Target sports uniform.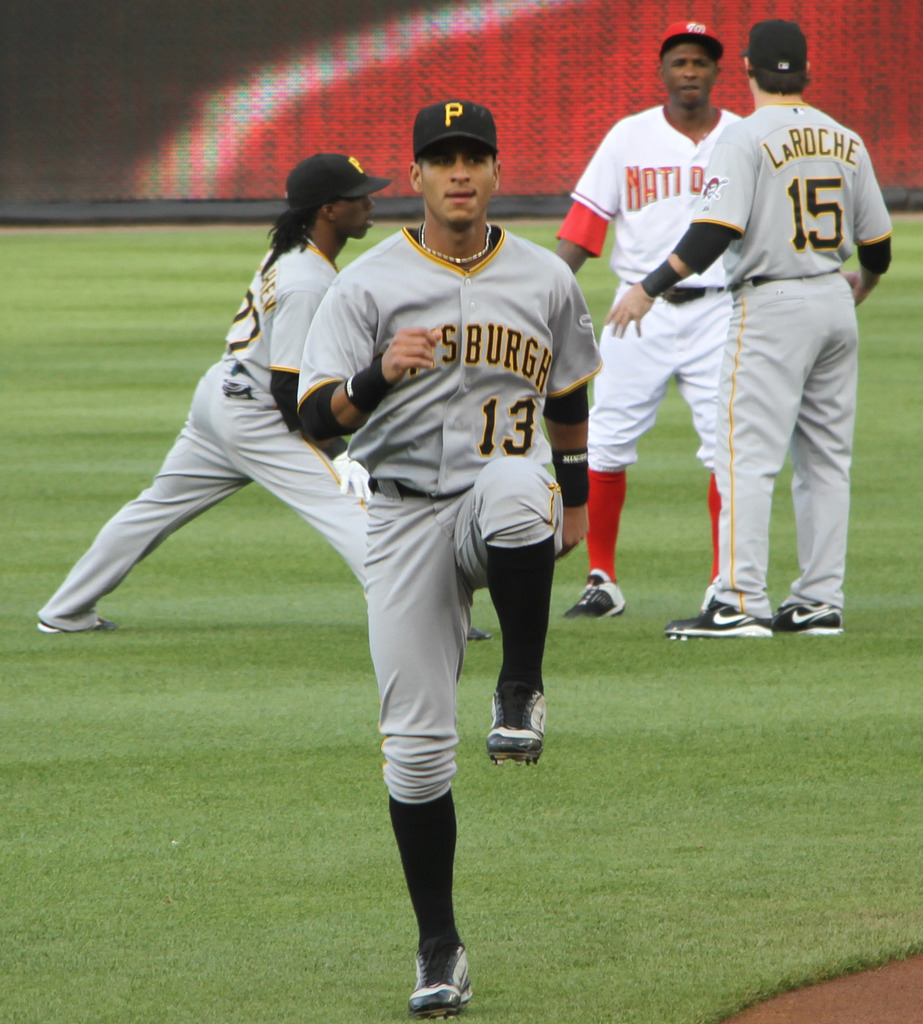
Target region: [x1=552, y1=101, x2=757, y2=588].
